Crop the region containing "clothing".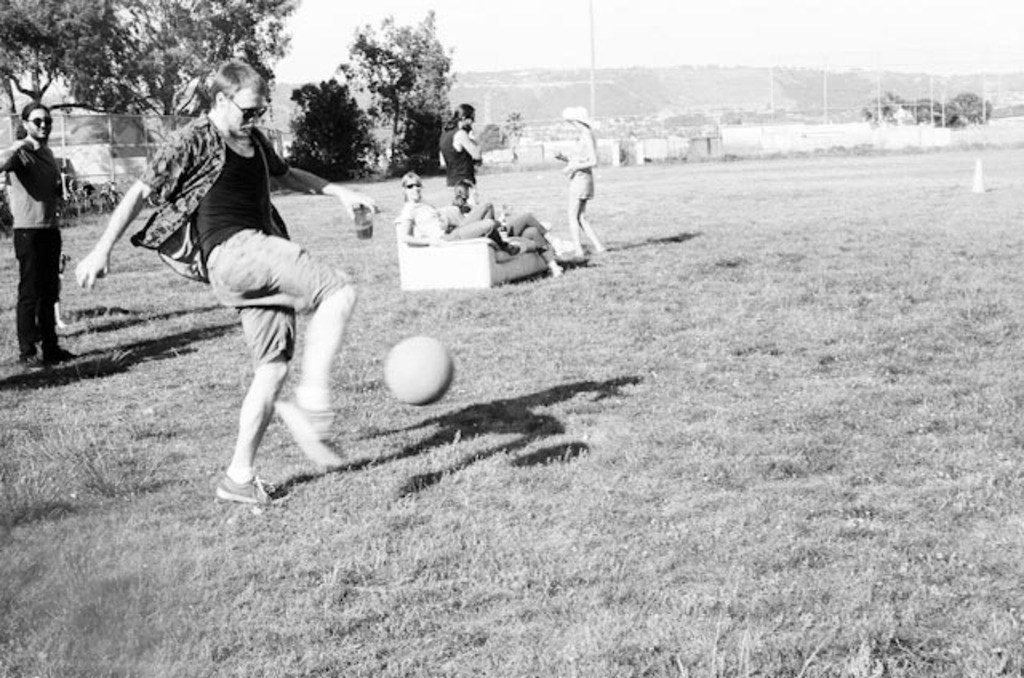
Crop region: rect(458, 200, 555, 267).
